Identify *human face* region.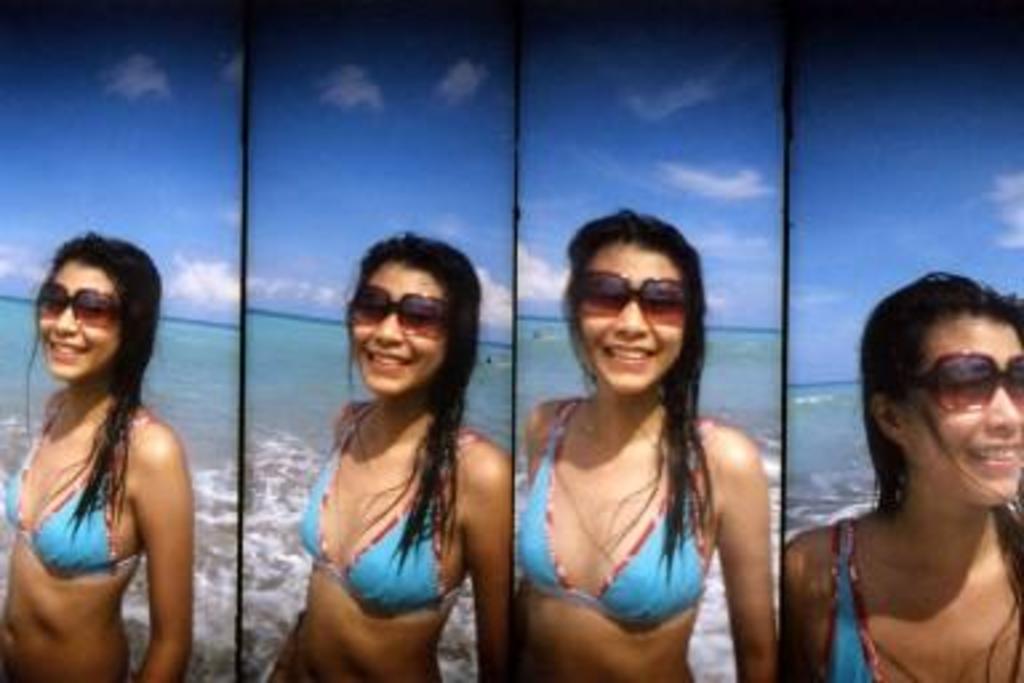
Region: detection(35, 259, 123, 382).
